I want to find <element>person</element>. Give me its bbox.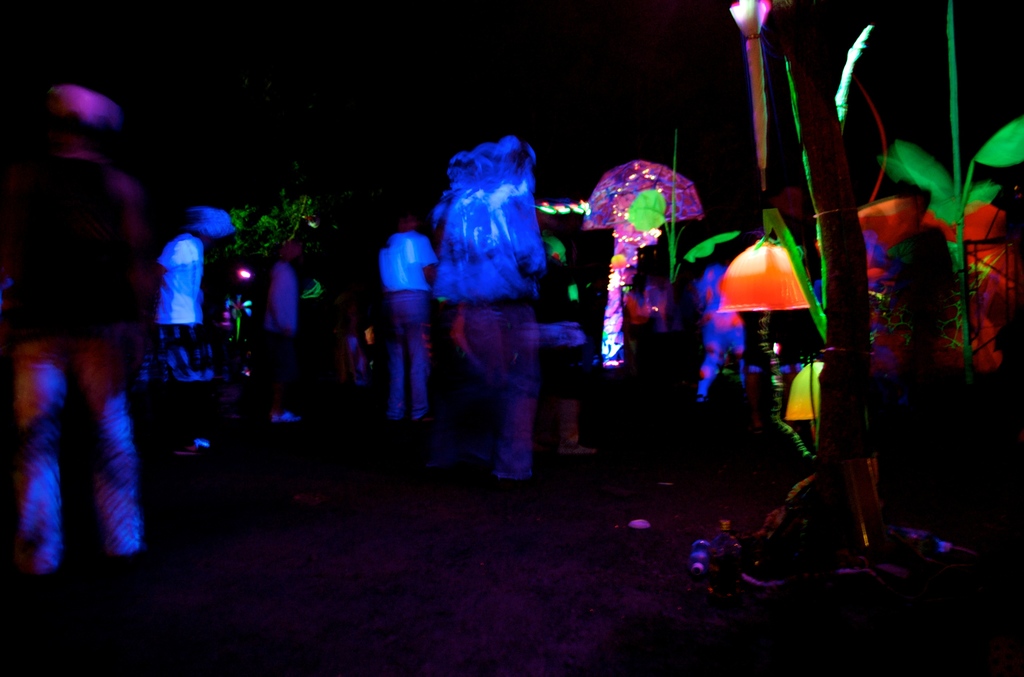
[x1=19, y1=60, x2=159, y2=589].
